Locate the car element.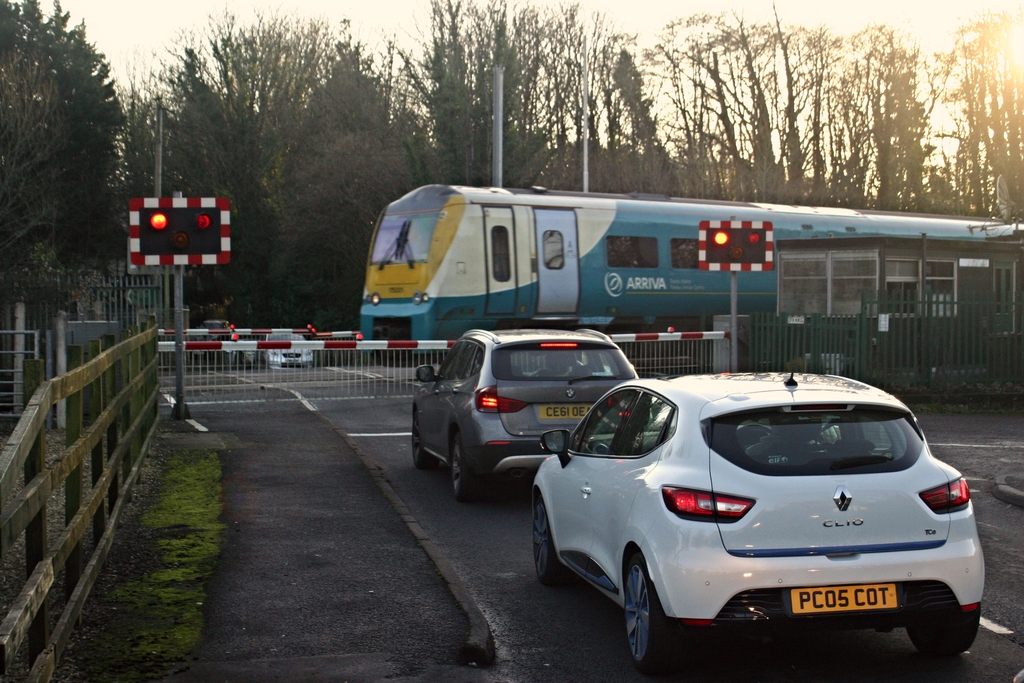
Element bbox: [408,322,641,499].
